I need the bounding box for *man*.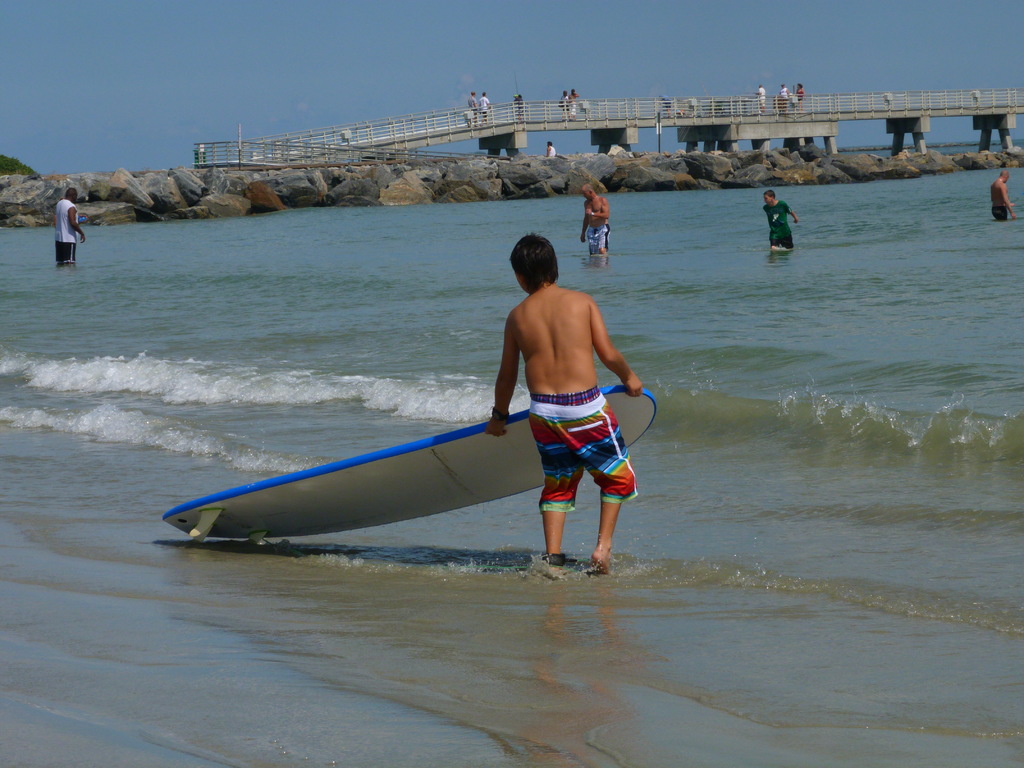
Here it is: x1=55 y1=188 x2=84 y2=266.
